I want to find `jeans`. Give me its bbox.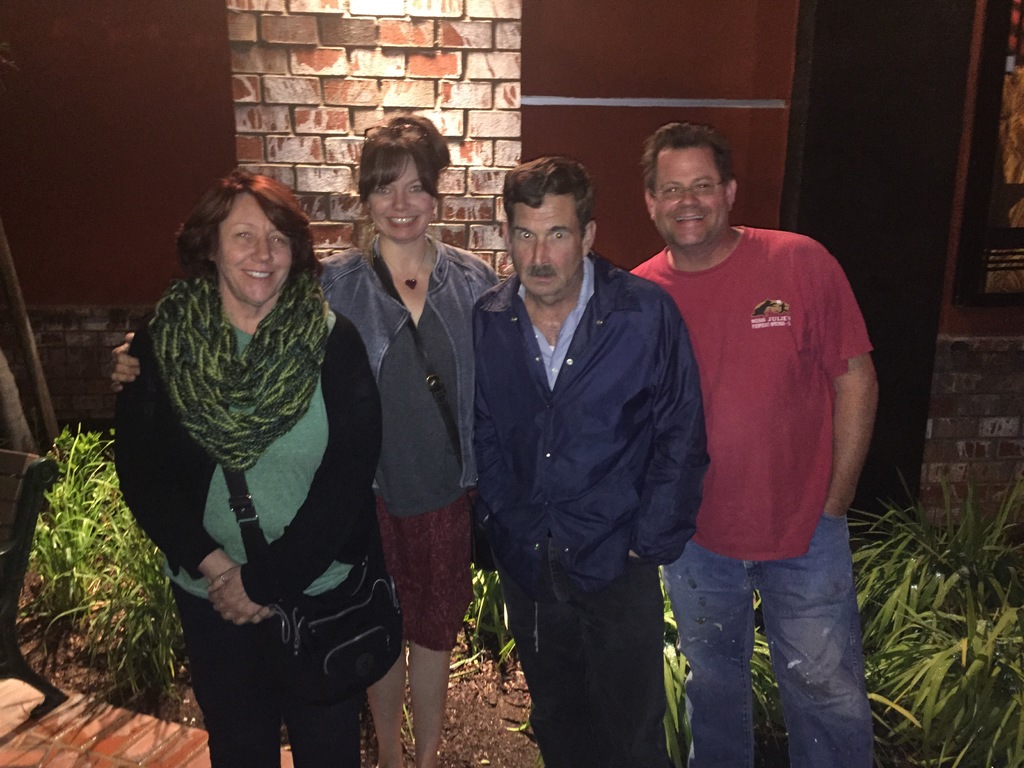
[left=653, top=490, right=884, bottom=767].
